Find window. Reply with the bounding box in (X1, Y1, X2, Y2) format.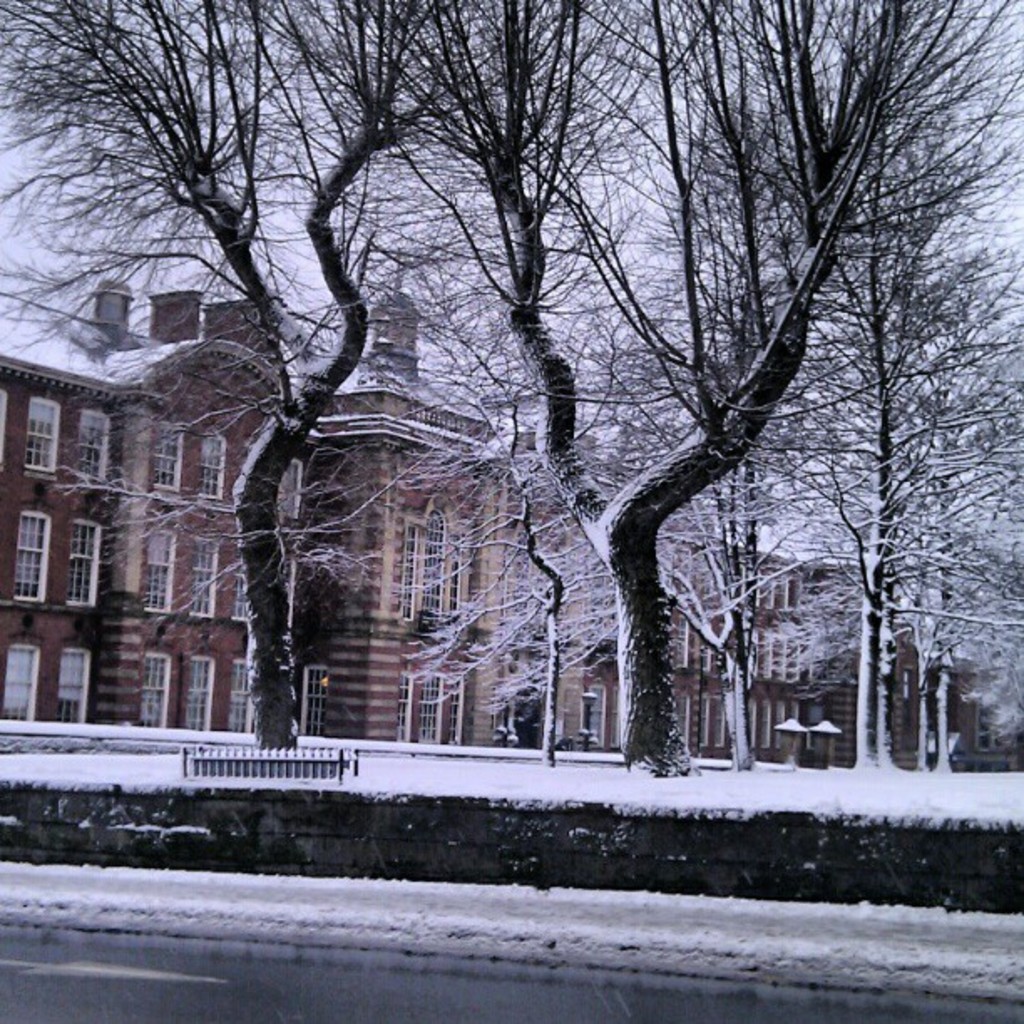
(137, 653, 171, 731).
